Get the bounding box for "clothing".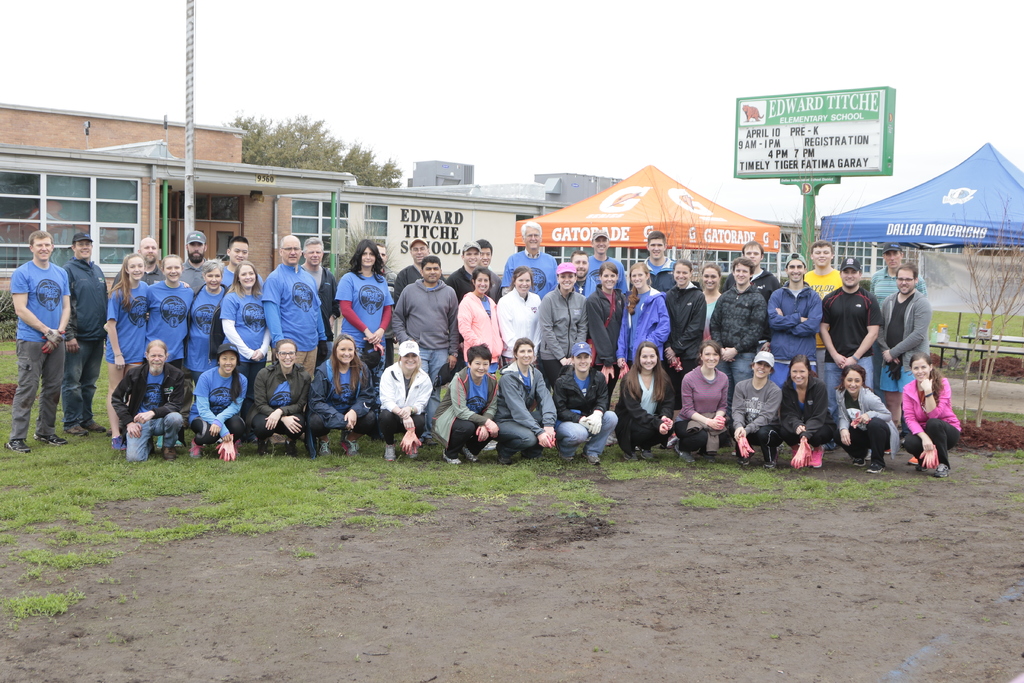
[x1=897, y1=372, x2=957, y2=470].
